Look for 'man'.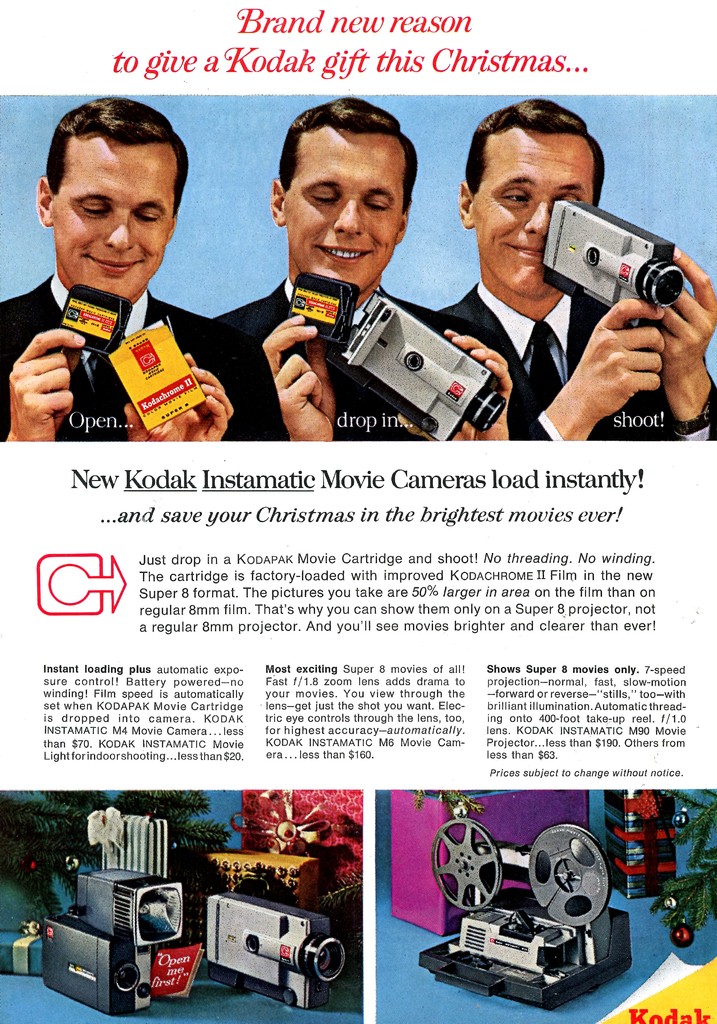
Found: <bbox>434, 99, 716, 442</bbox>.
